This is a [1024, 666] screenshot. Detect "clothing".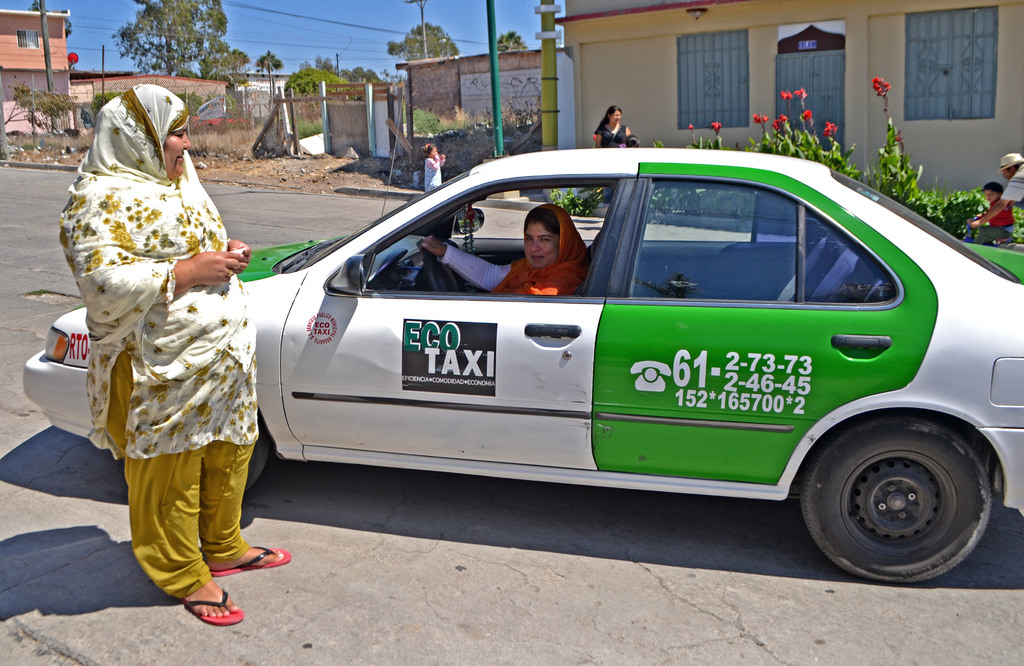
427,156,447,193.
